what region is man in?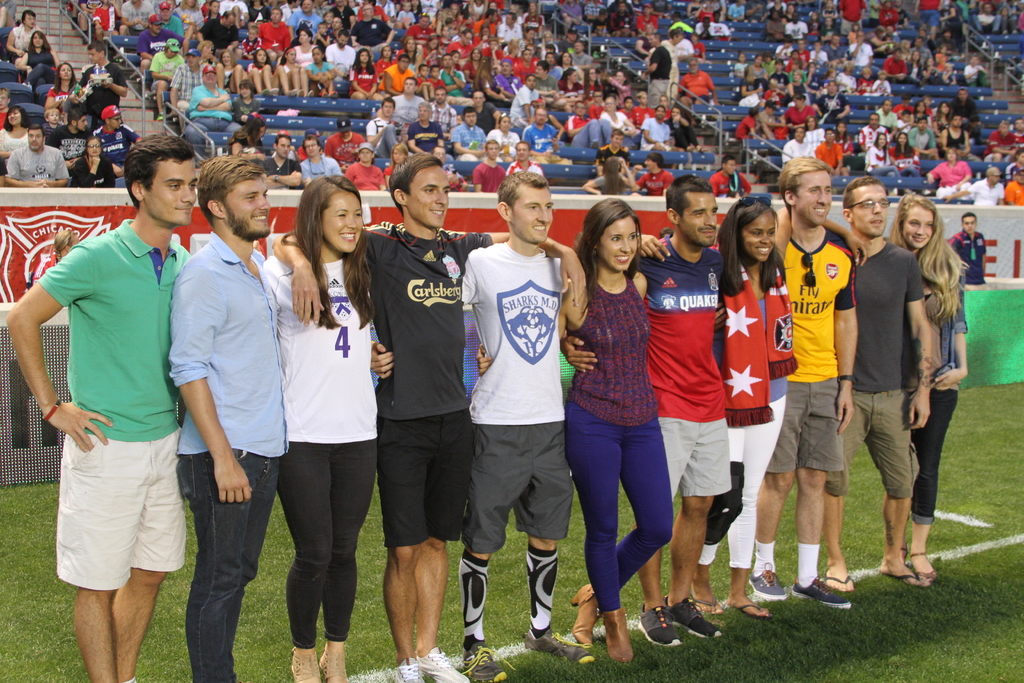
672/61/718/119.
